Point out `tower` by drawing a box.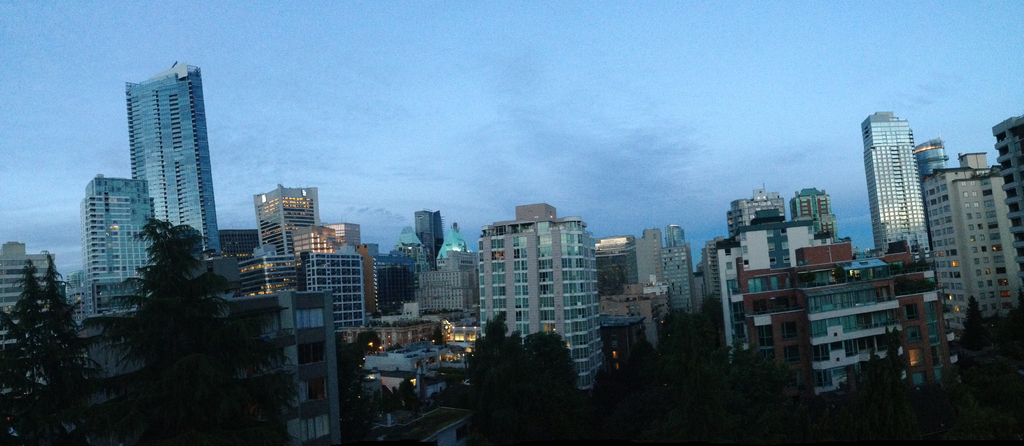
x1=916, y1=163, x2=1021, y2=338.
